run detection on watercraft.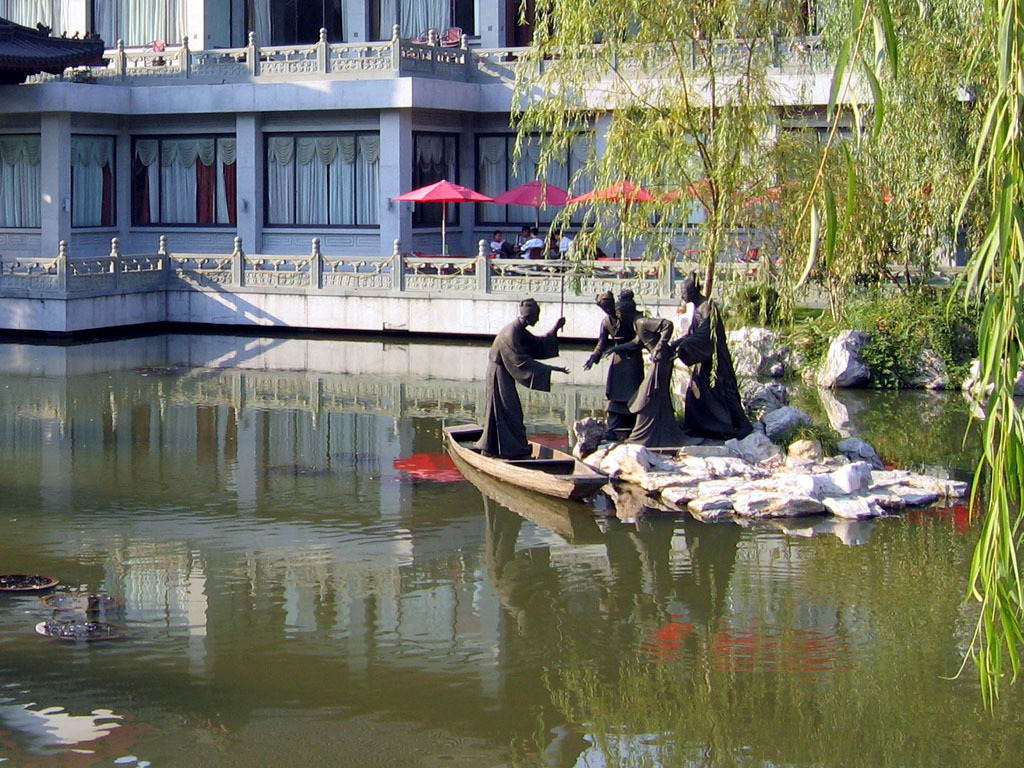
Result: (x1=421, y1=407, x2=637, y2=515).
